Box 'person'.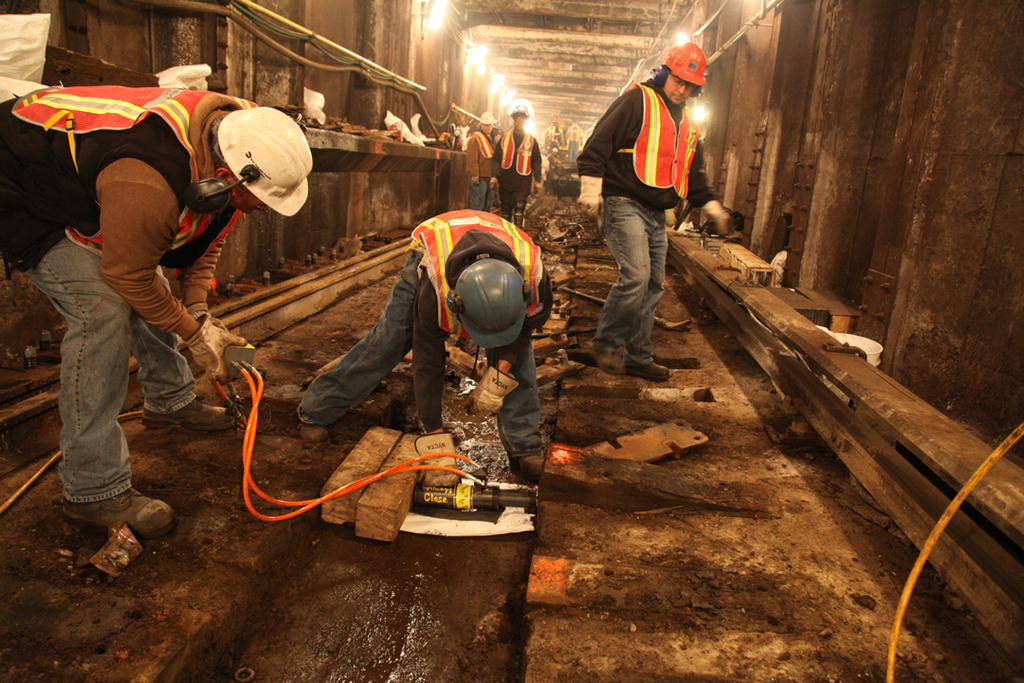
detection(298, 209, 558, 474).
